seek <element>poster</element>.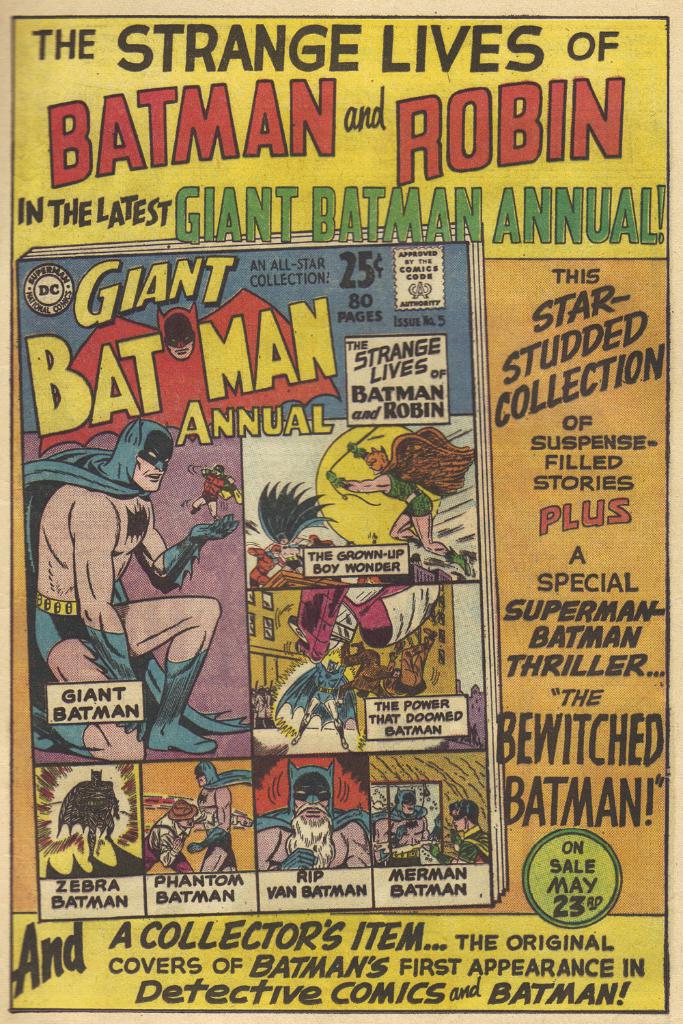
0:10:677:1023.
